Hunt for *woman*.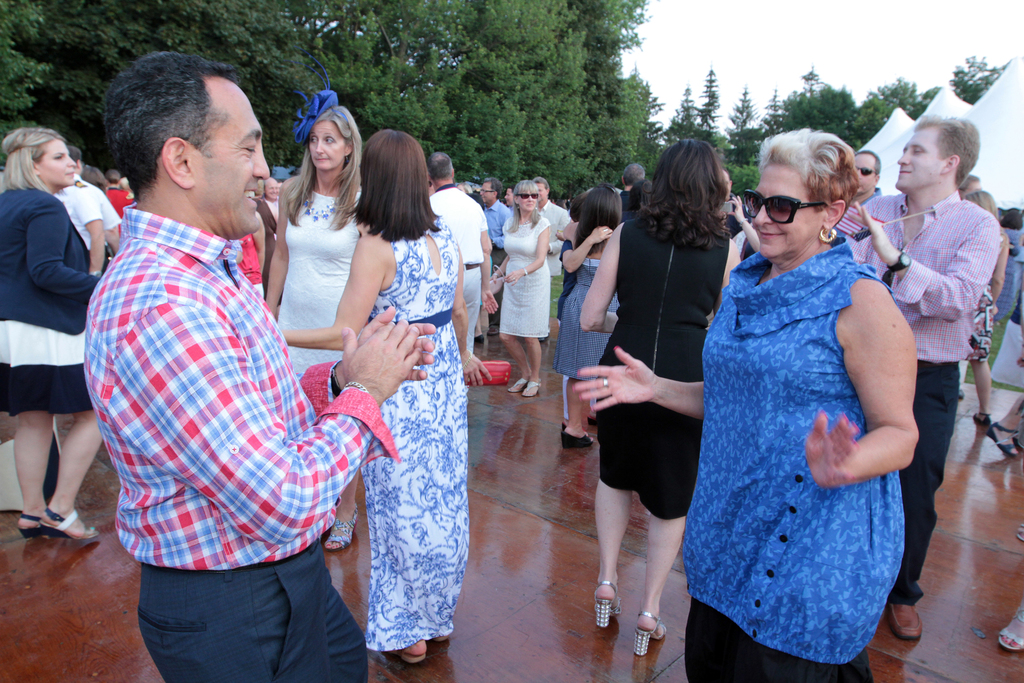
Hunted down at (483, 176, 550, 392).
